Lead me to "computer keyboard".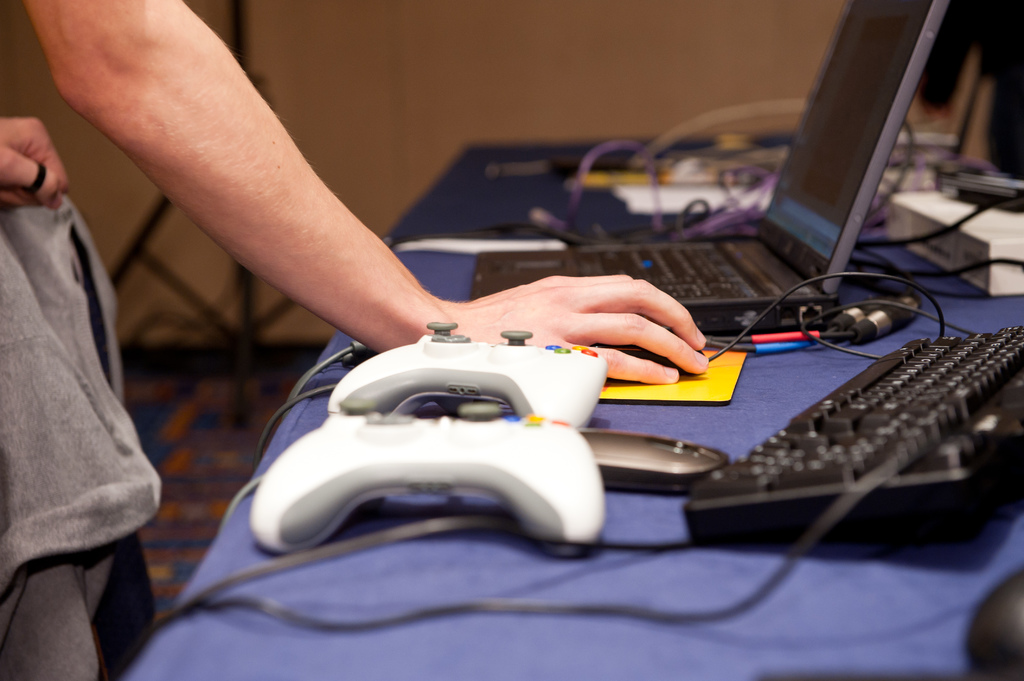
Lead to box=[585, 244, 749, 294].
